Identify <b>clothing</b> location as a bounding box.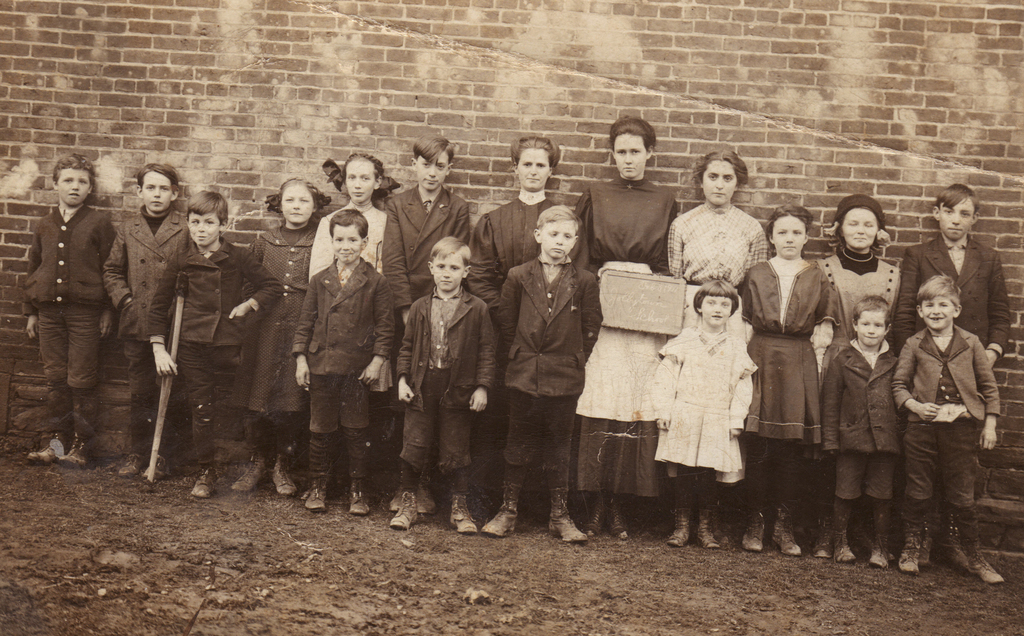
detection(312, 266, 402, 372).
